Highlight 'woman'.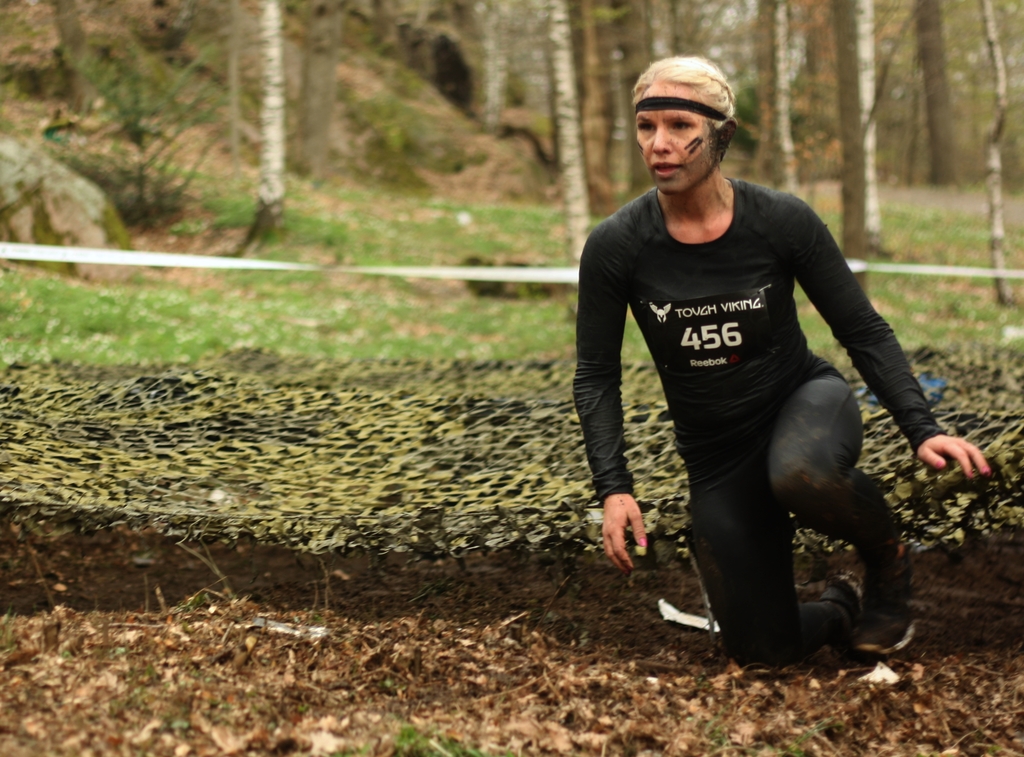
Highlighted region: select_region(580, 87, 921, 679).
